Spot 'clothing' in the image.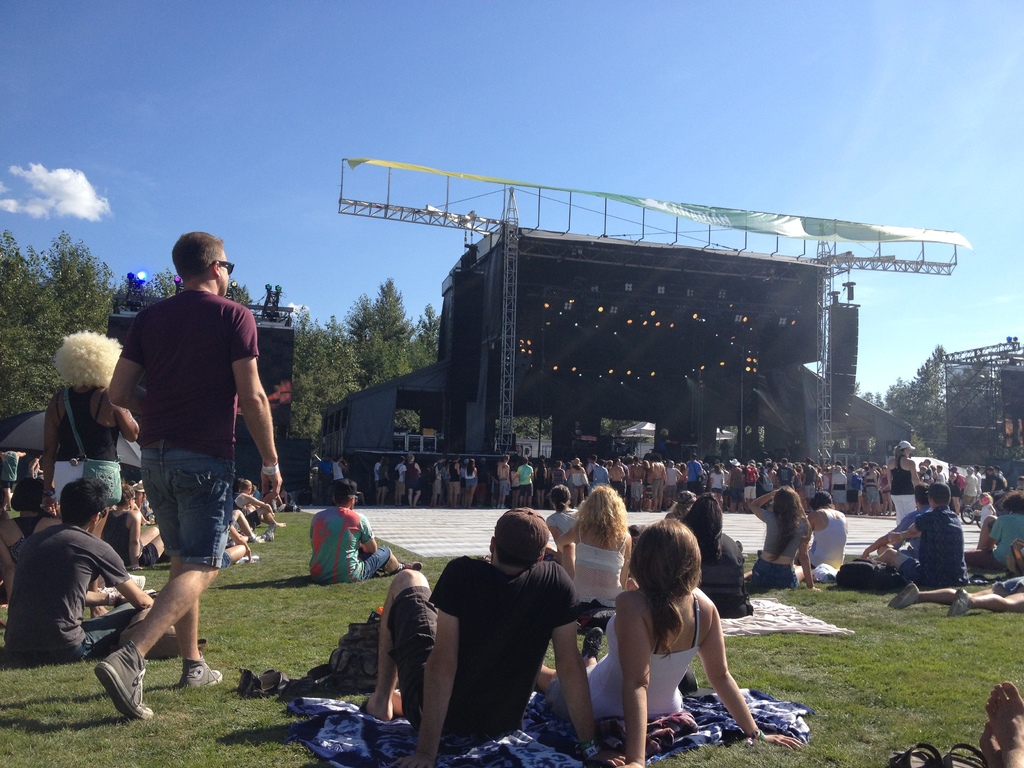
'clothing' found at box(571, 471, 588, 490).
